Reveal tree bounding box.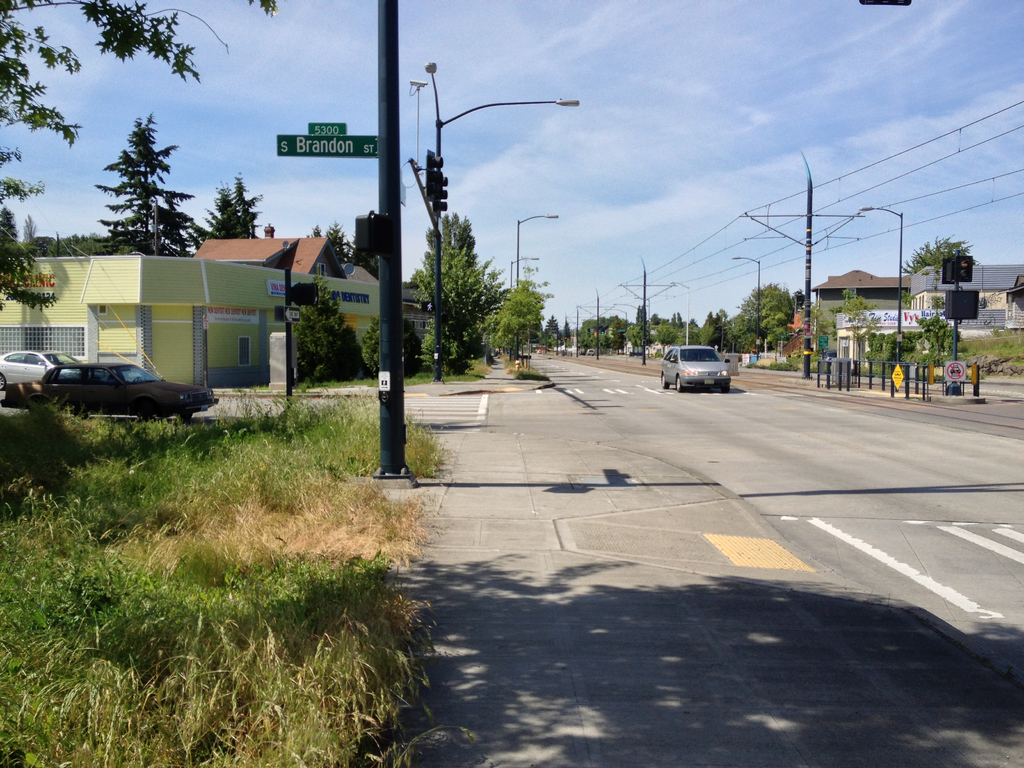
Revealed: (362, 314, 384, 380).
